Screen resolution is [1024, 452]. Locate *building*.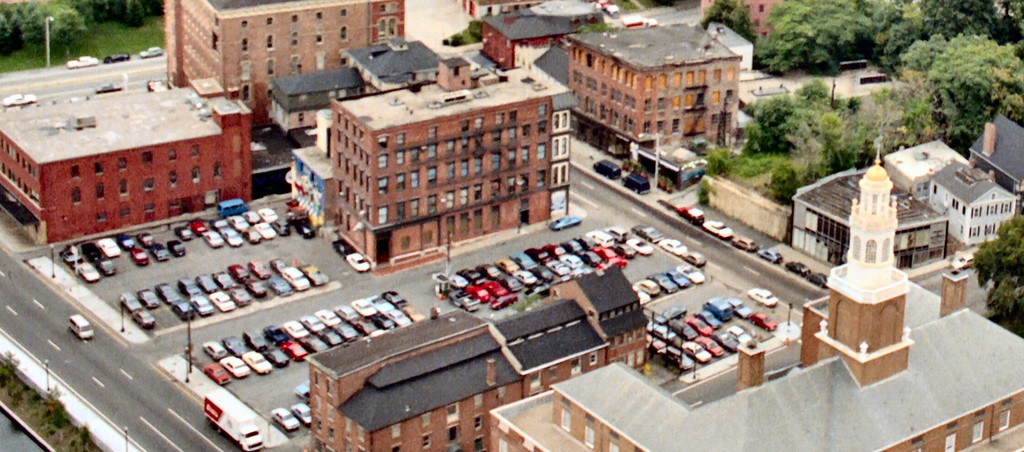
box(304, 262, 649, 451).
